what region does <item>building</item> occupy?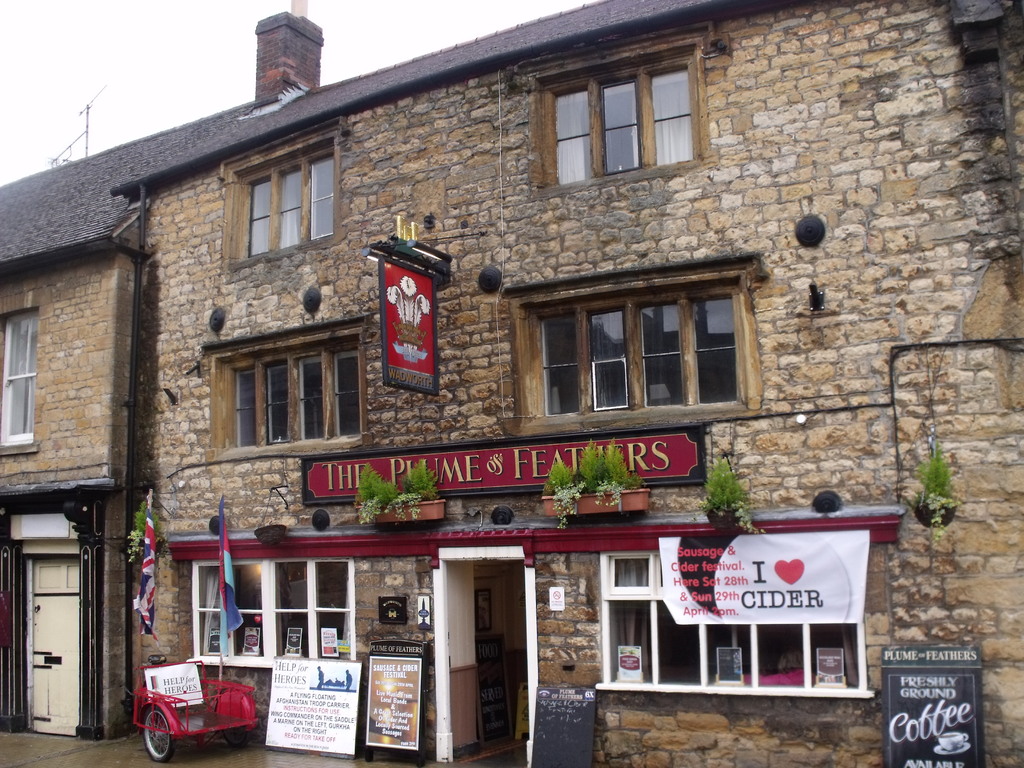
0/0/1023/767.
